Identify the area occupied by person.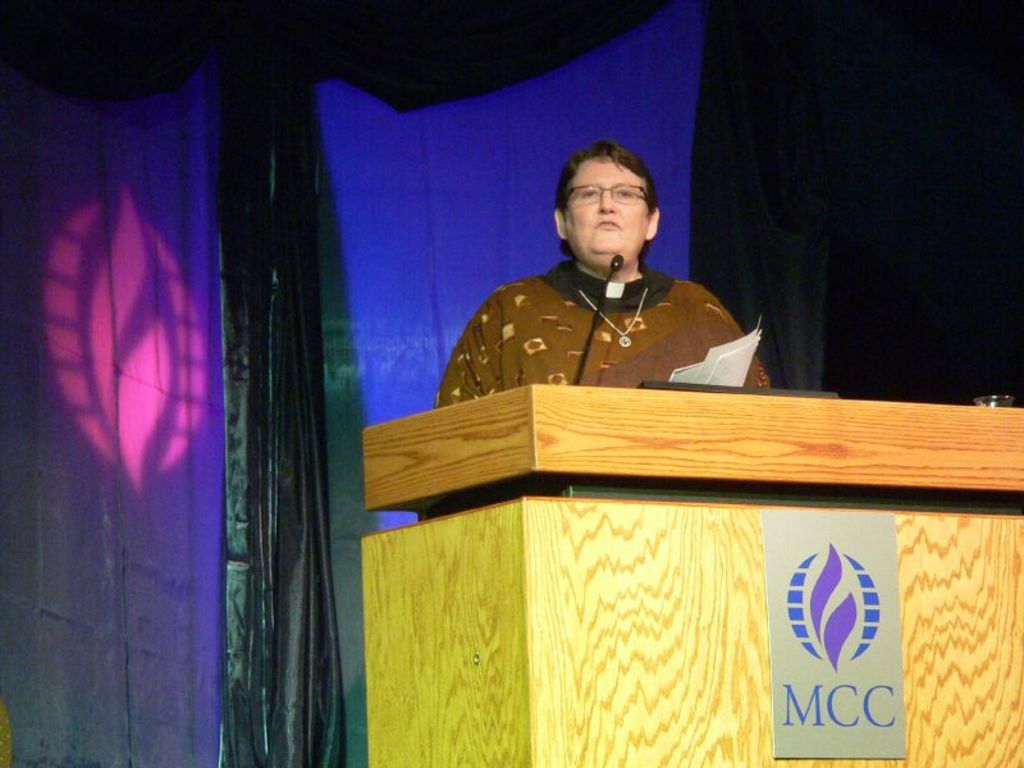
Area: 449, 141, 781, 443.
